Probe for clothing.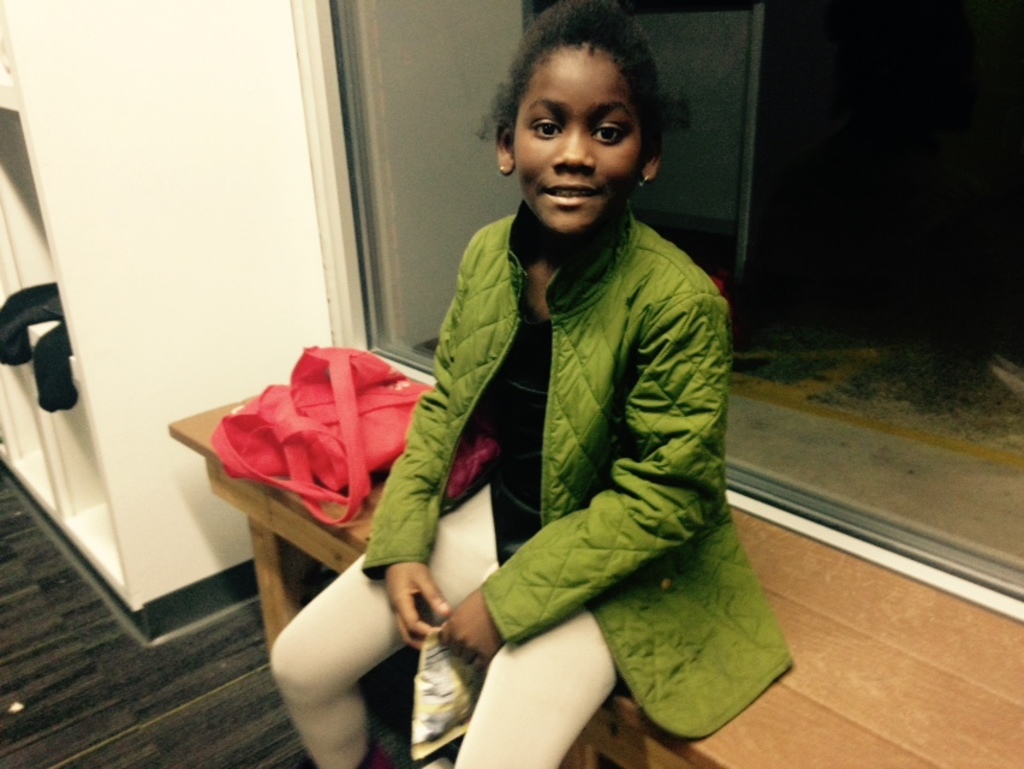
Probe result: l=266, t=177, r=718, b=768.
